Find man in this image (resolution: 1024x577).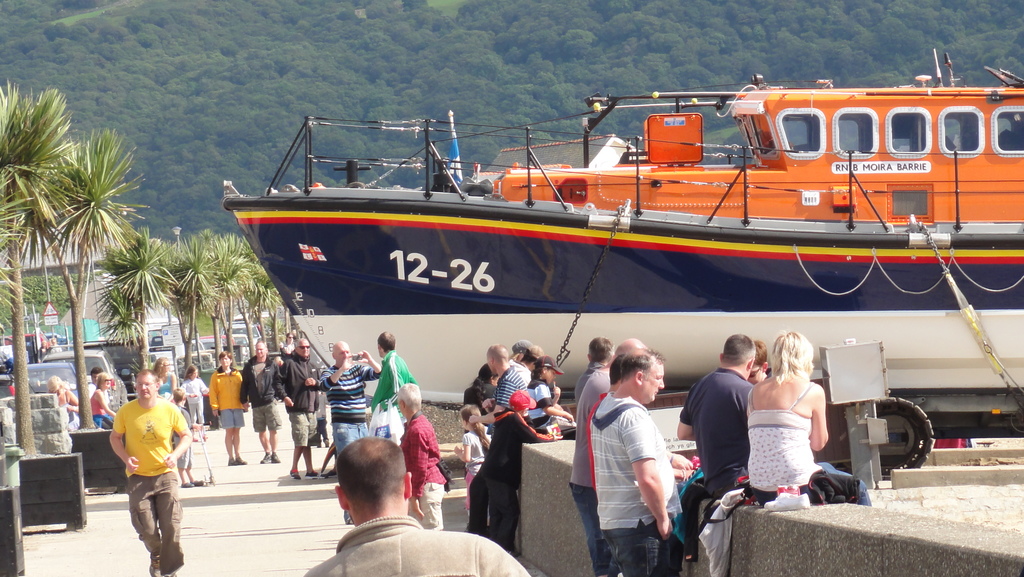
242:338:281:464.
